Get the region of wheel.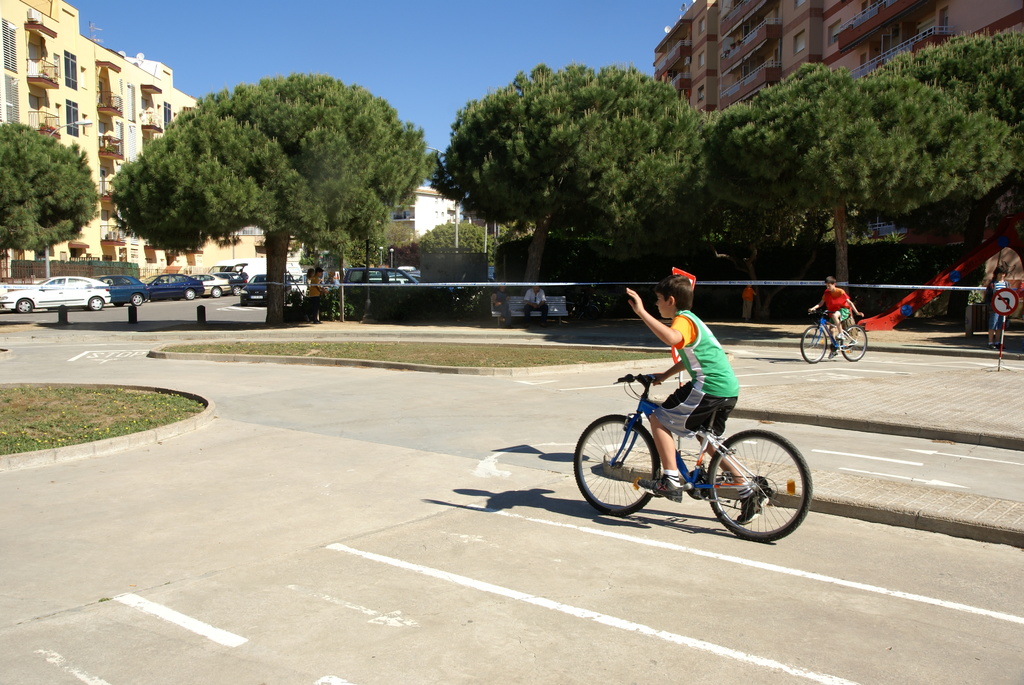
[x1=707, y1=436, x2=788, y2=544].
